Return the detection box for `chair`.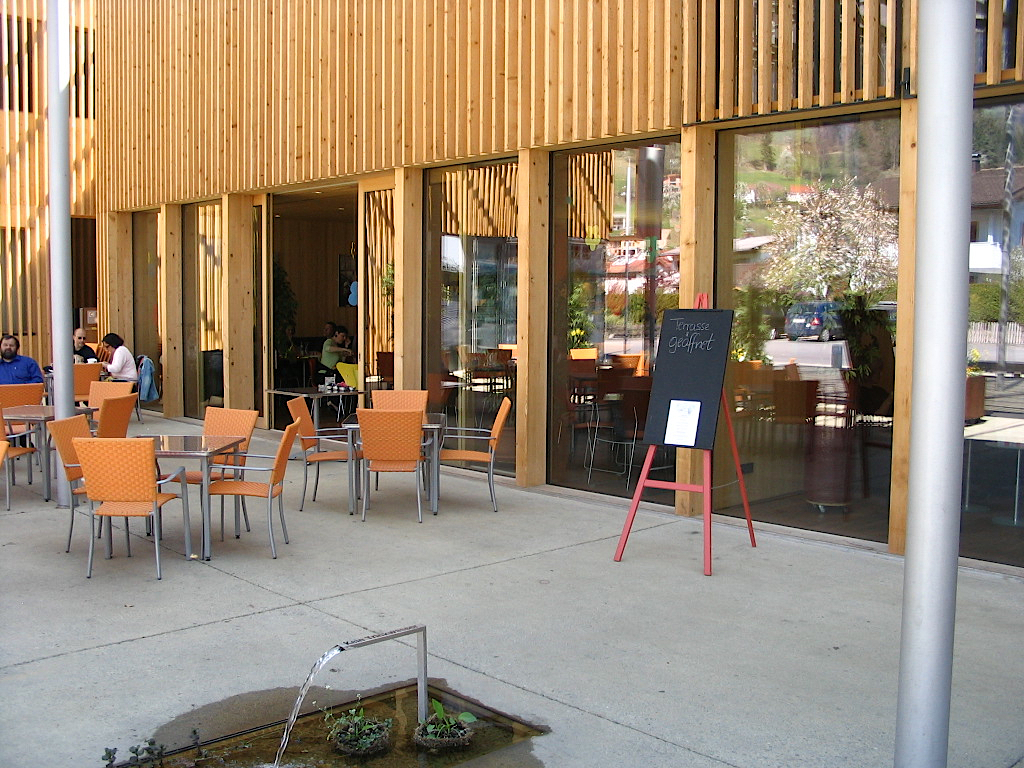
{"left": 367, "top": 386, "right": 427, "bottom": 494}.
